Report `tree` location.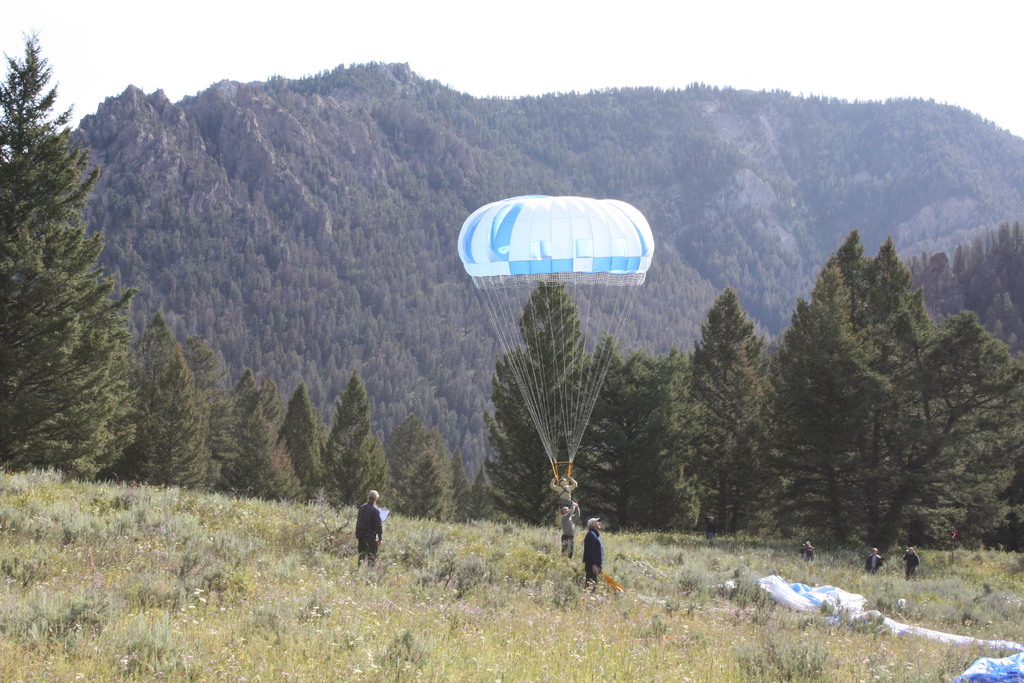
Report: bbox=(439, 447, 479, 528).
